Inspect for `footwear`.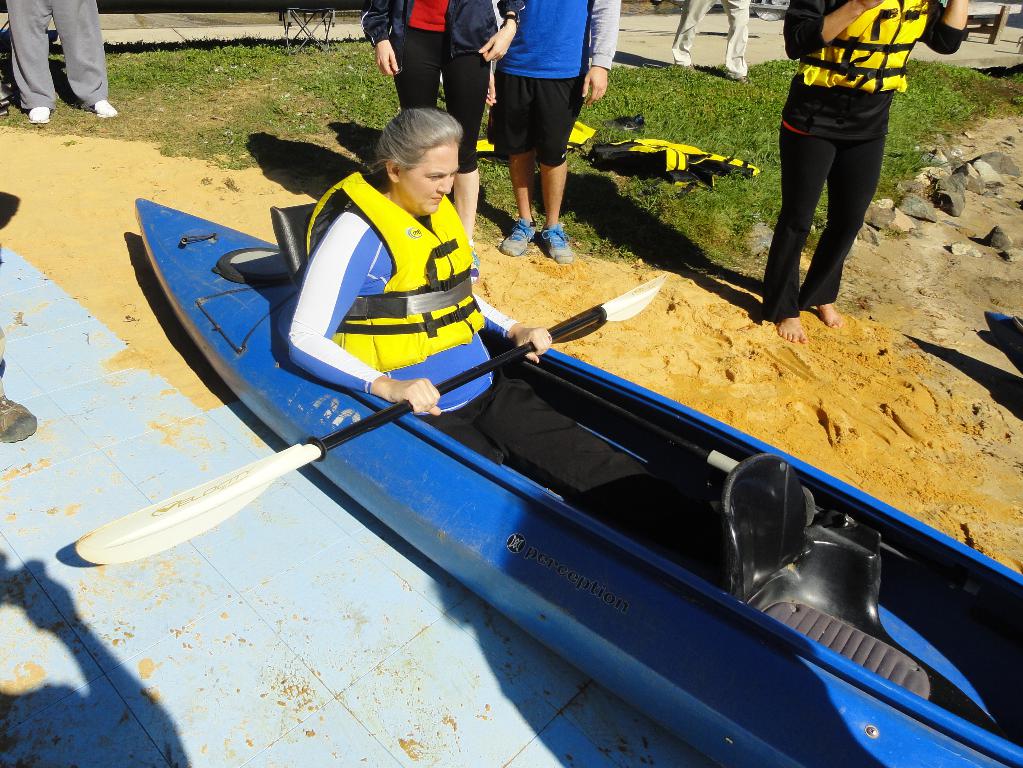
Inspection: 733 73 758 88.
